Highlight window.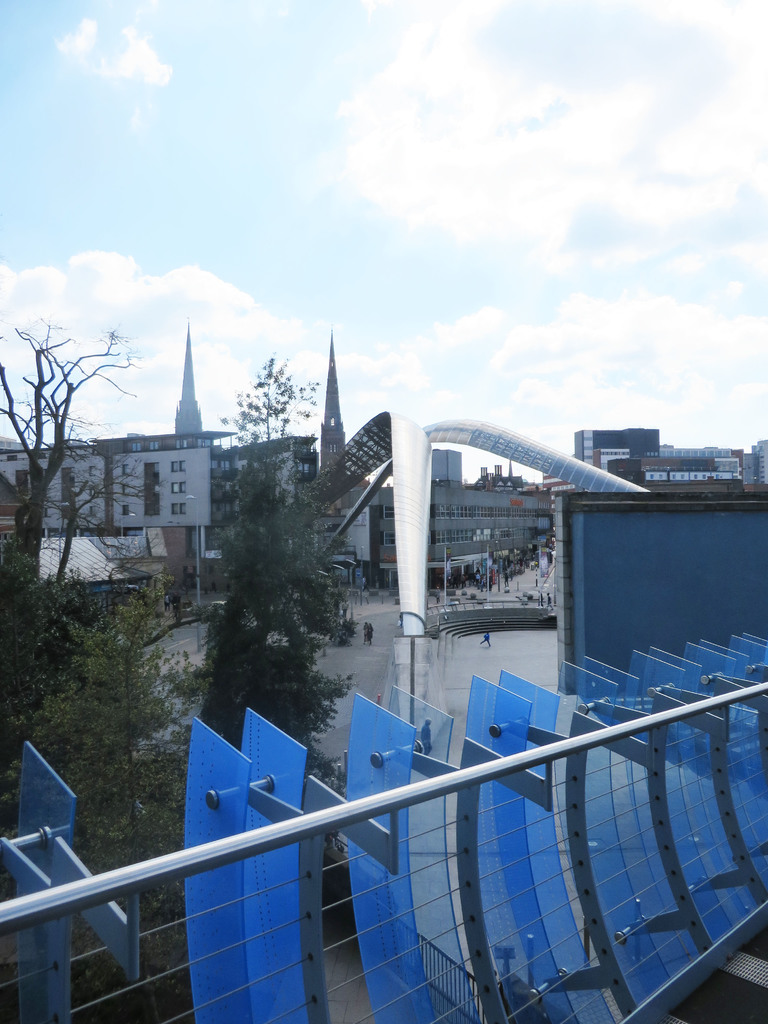
Highlighted region: 182/460/188/470.
